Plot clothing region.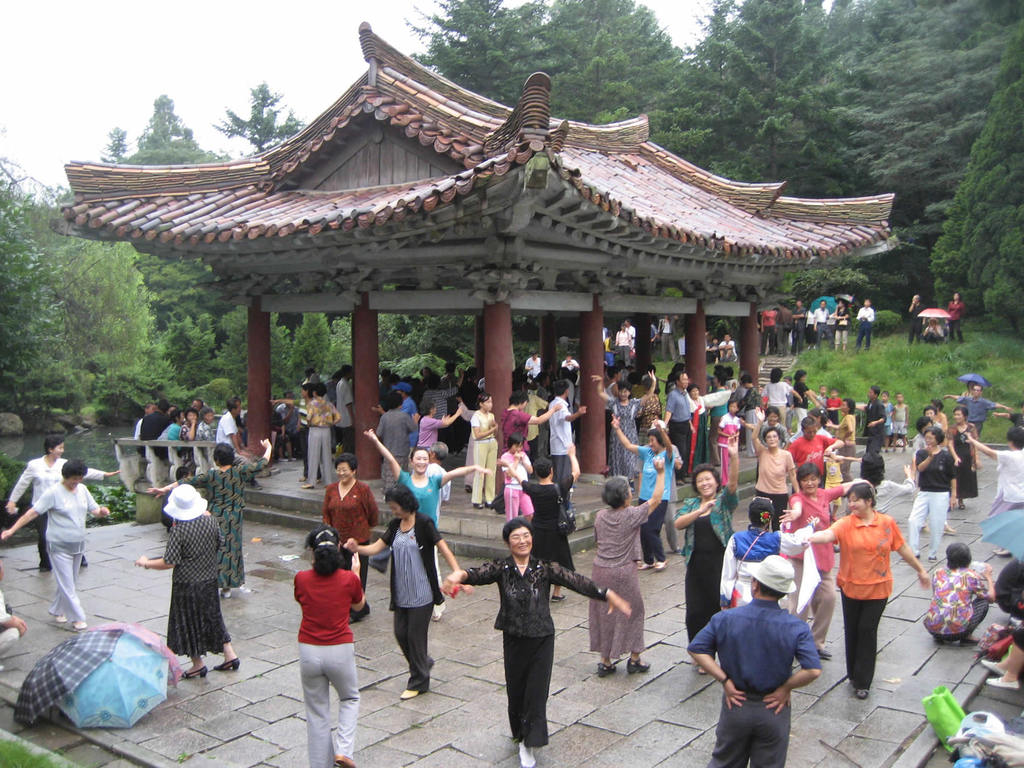
Plotted at l=394, t=462, r=450, b=593.
